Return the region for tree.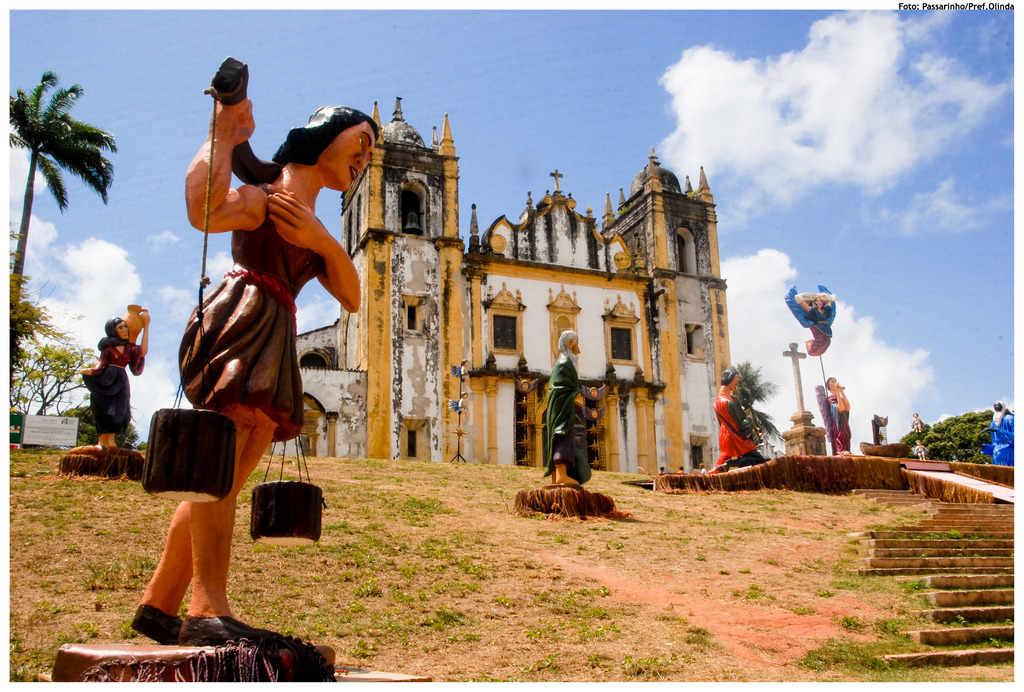
71:404:136:443.
